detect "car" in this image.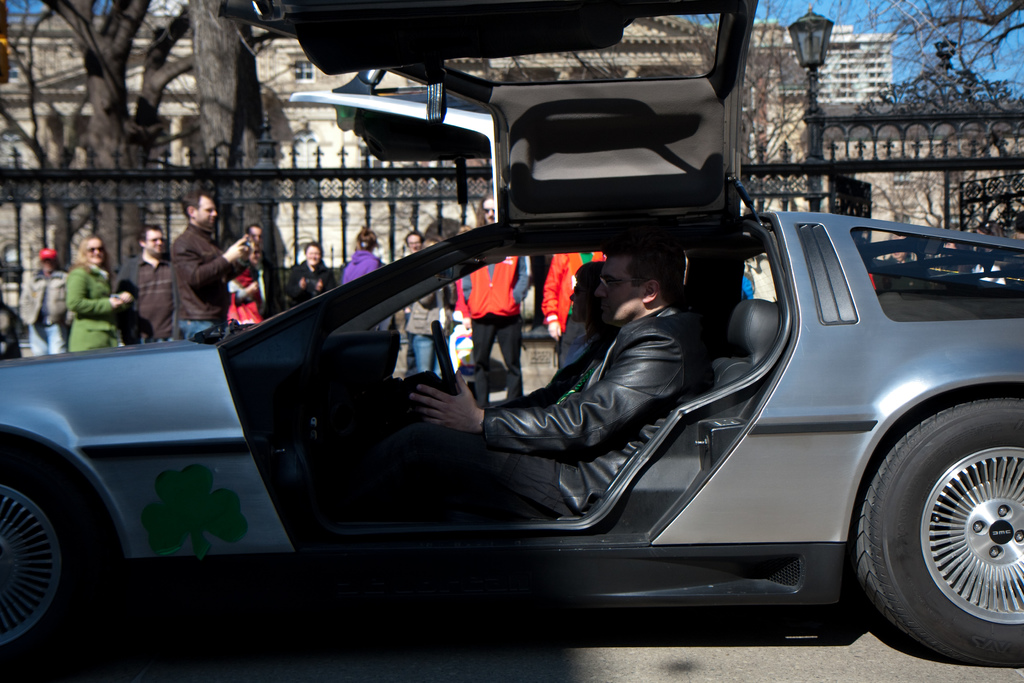
Detection: {"left": 51, "top": 69, "right": 1023, "bottom": 673}.
